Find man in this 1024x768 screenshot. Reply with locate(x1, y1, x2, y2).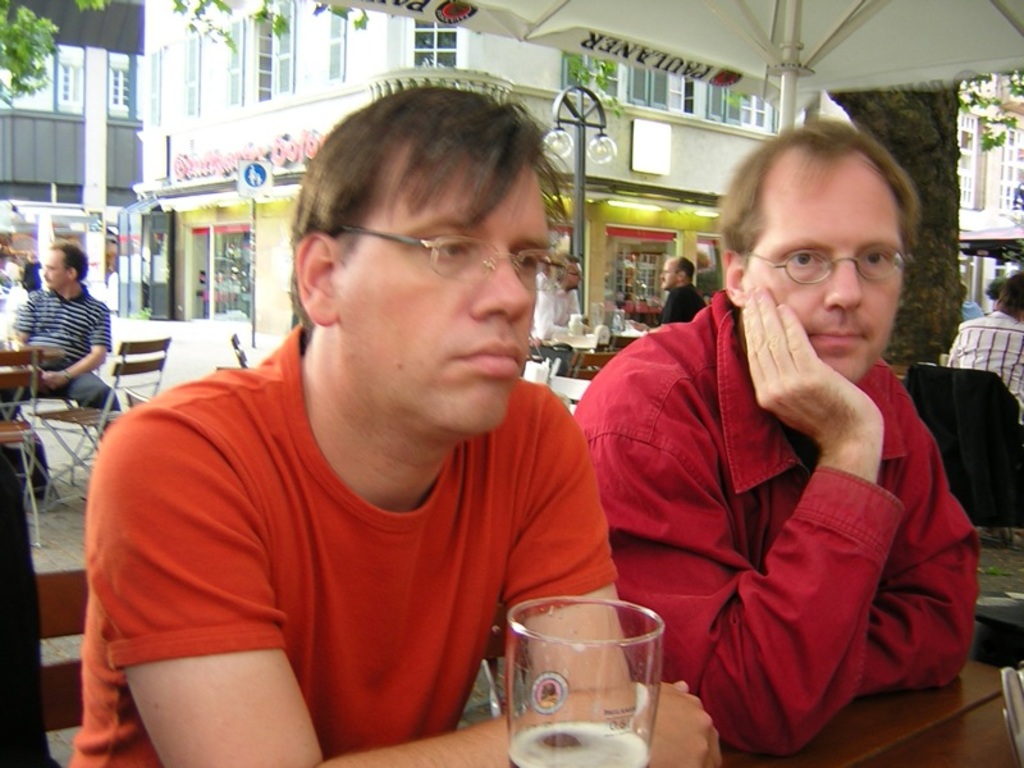
locate(570, 111, 986, 759).
